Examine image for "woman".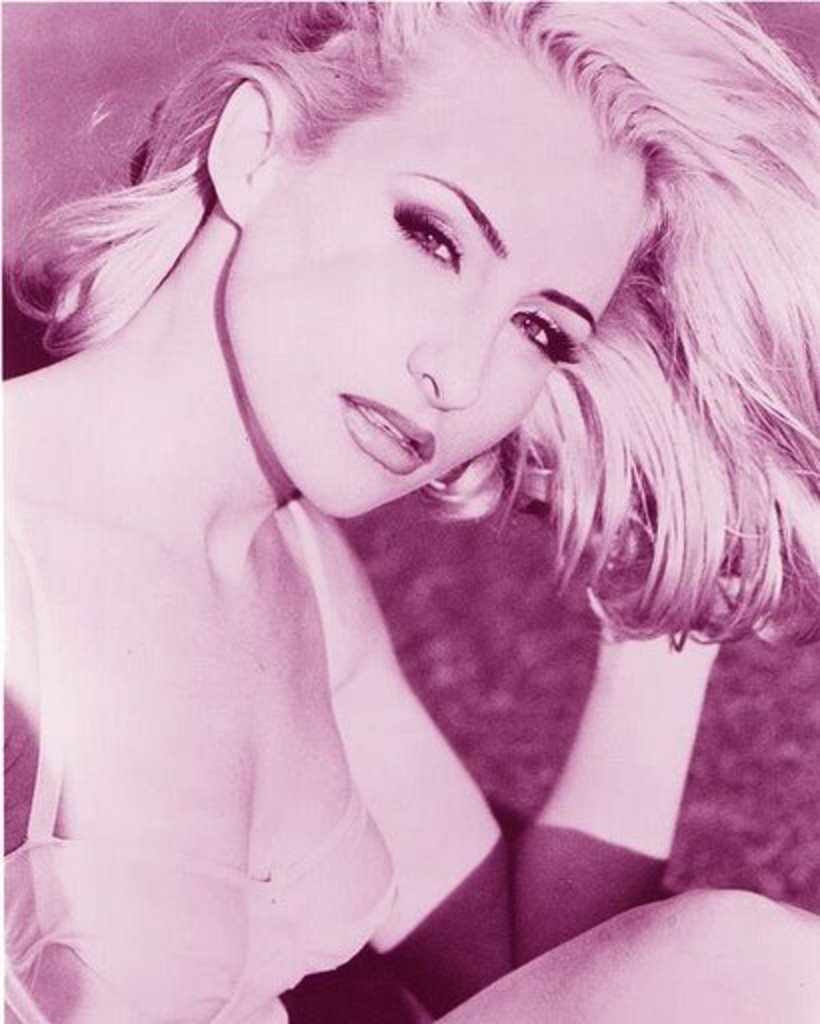
Examination result: bbox=(0, 0, 818, 1022).
